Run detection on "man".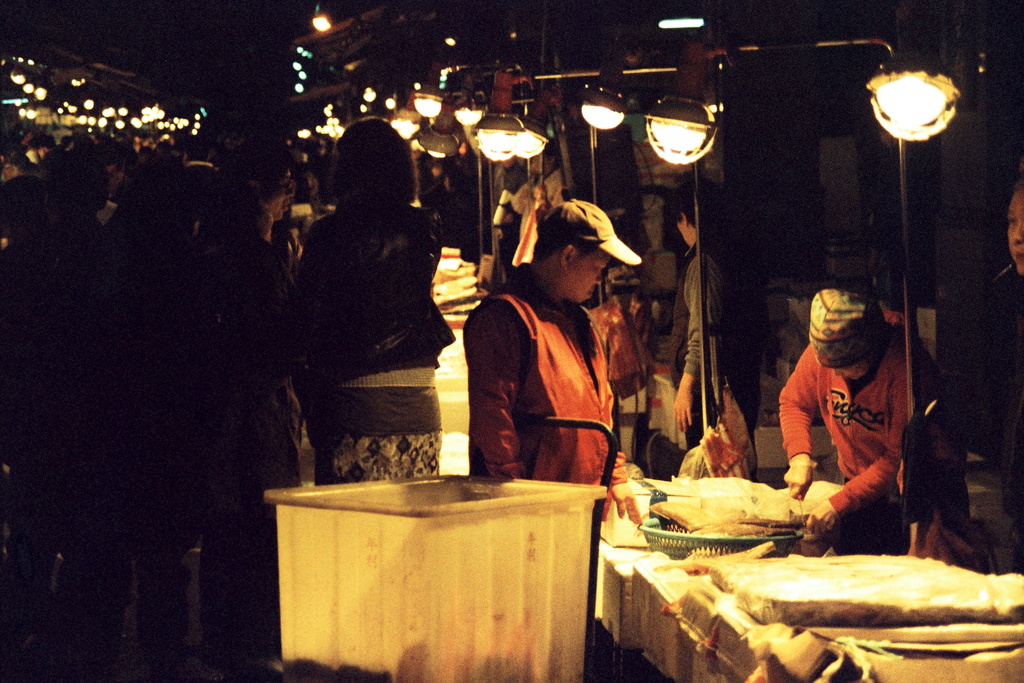
Result: box(463, 197, 657, 498).
